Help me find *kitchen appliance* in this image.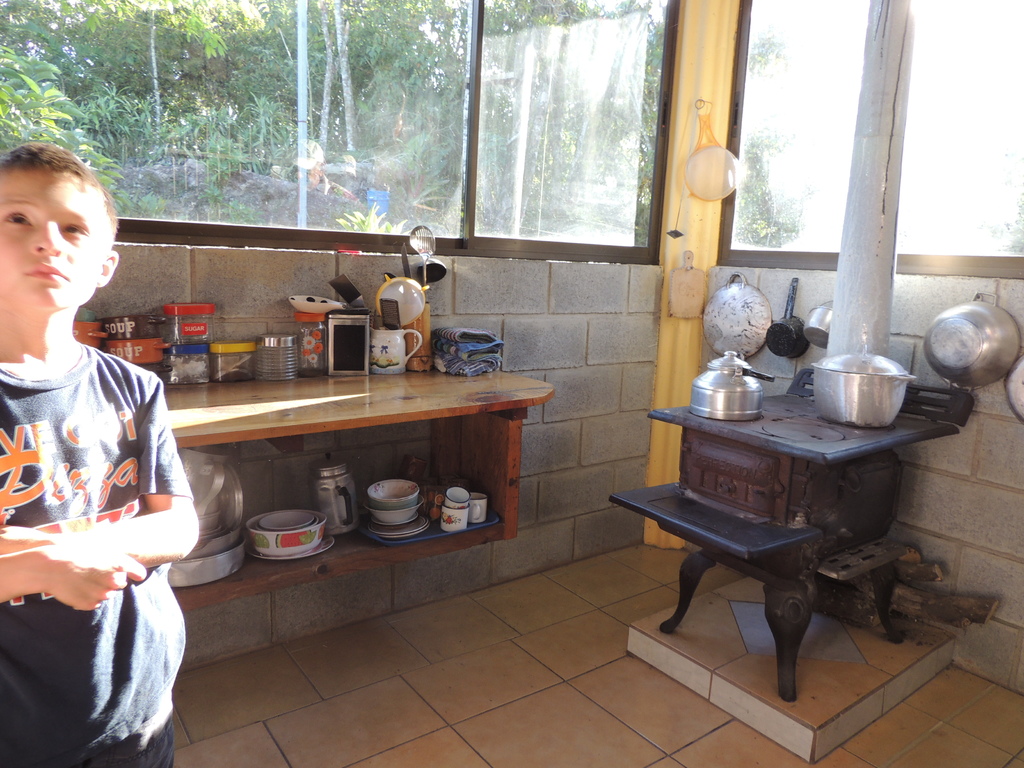
Found it: 356:330:421:371.
